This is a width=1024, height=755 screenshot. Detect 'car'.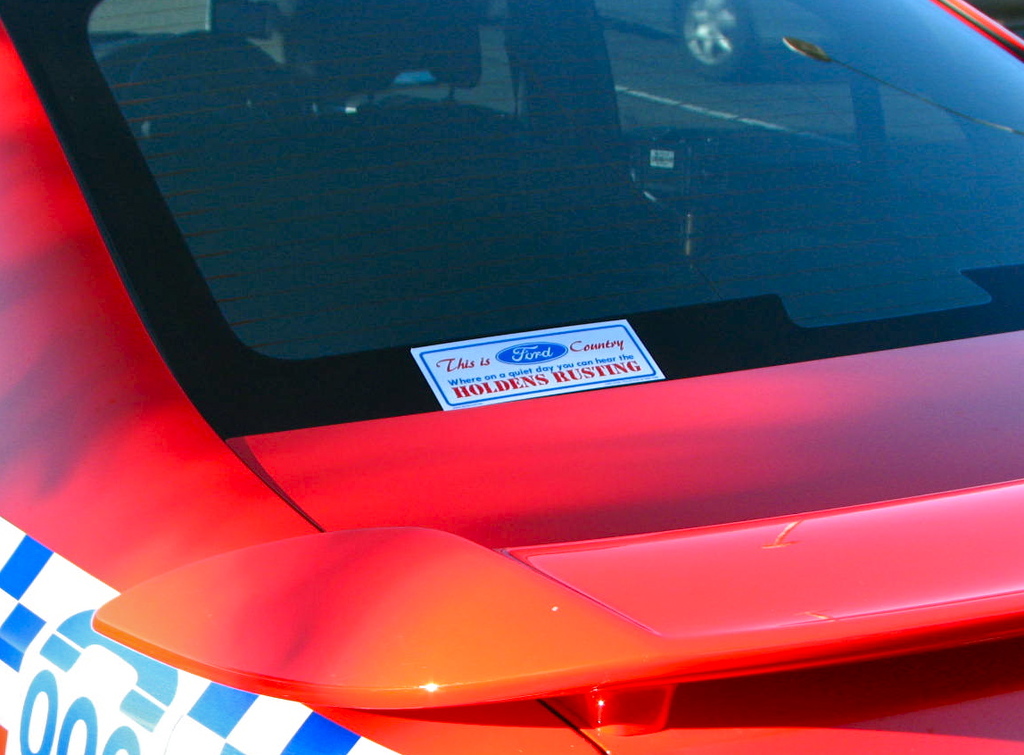
(0,0,1023,752).
